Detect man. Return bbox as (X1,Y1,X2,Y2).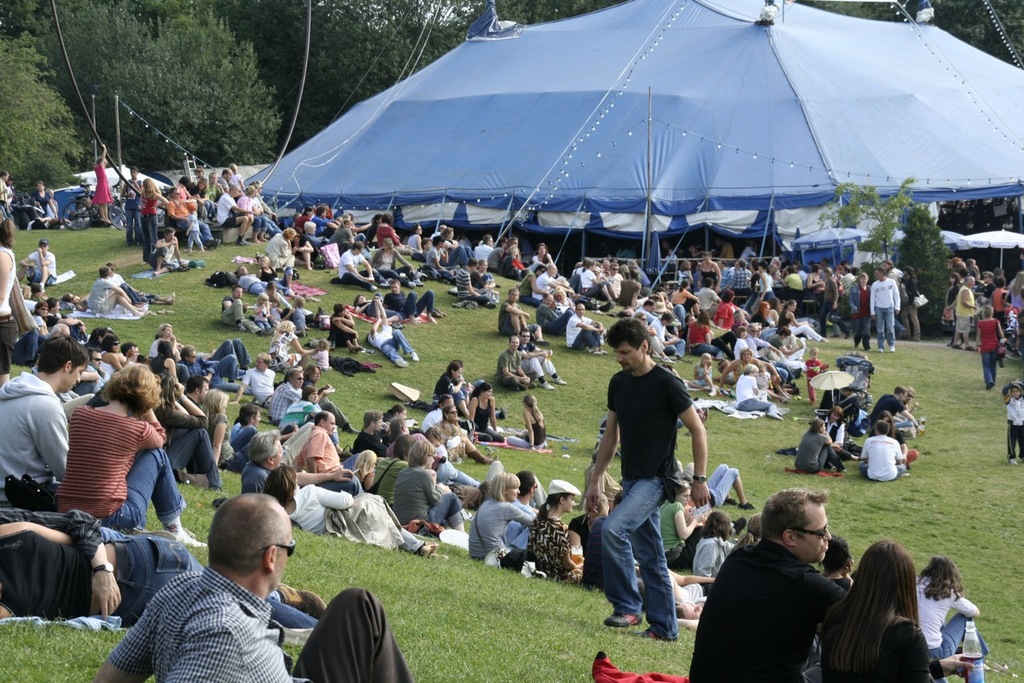
(365,296,419,366).
